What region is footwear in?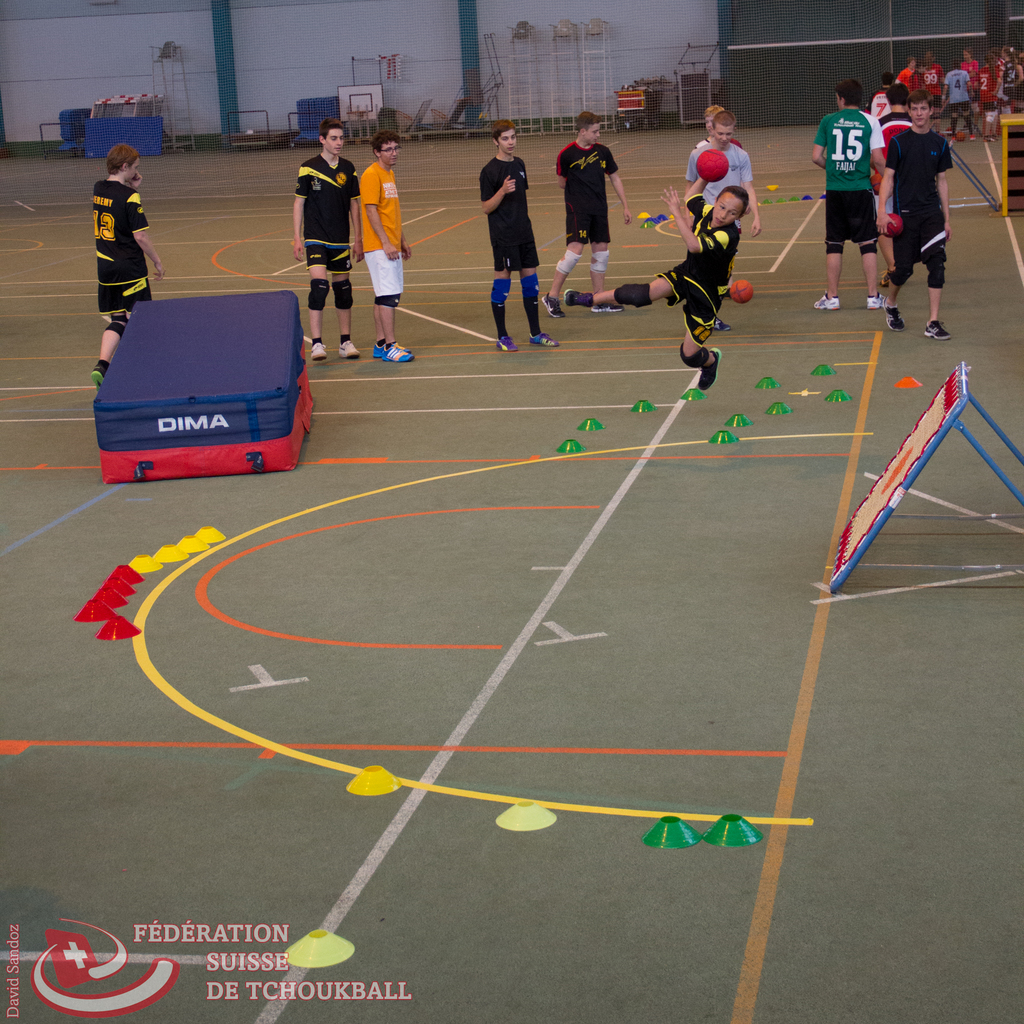
867,292,891,308.
